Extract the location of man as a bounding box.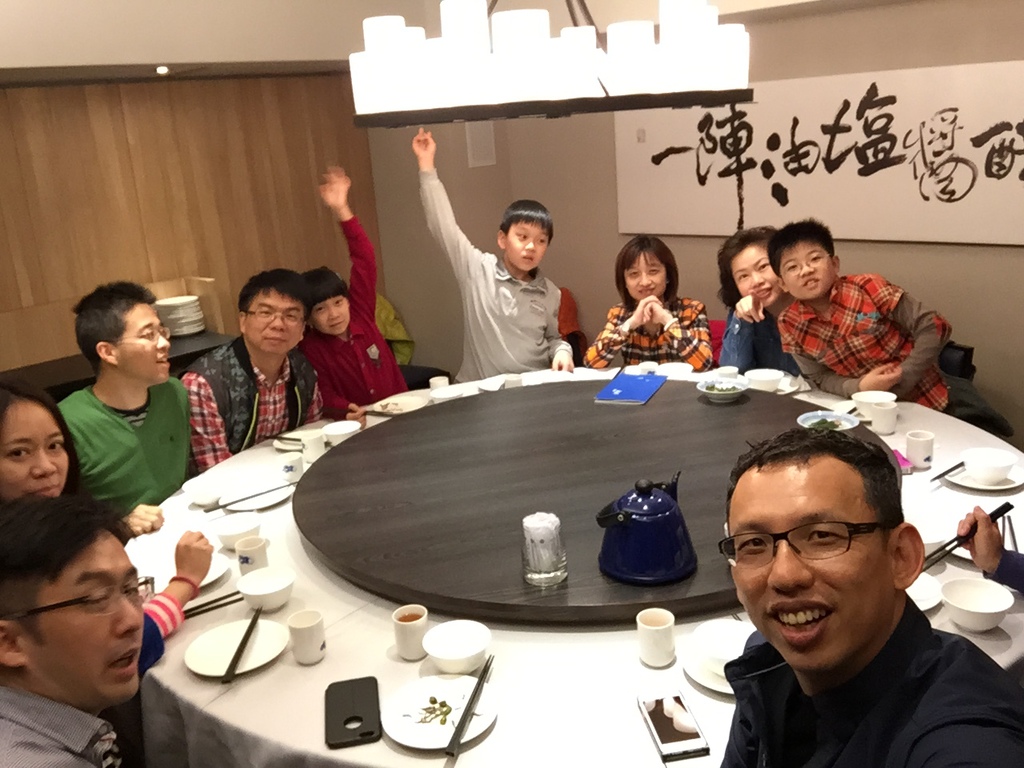
{"left": 178, "top": 270, "right": 318, "bottom": 474}.
